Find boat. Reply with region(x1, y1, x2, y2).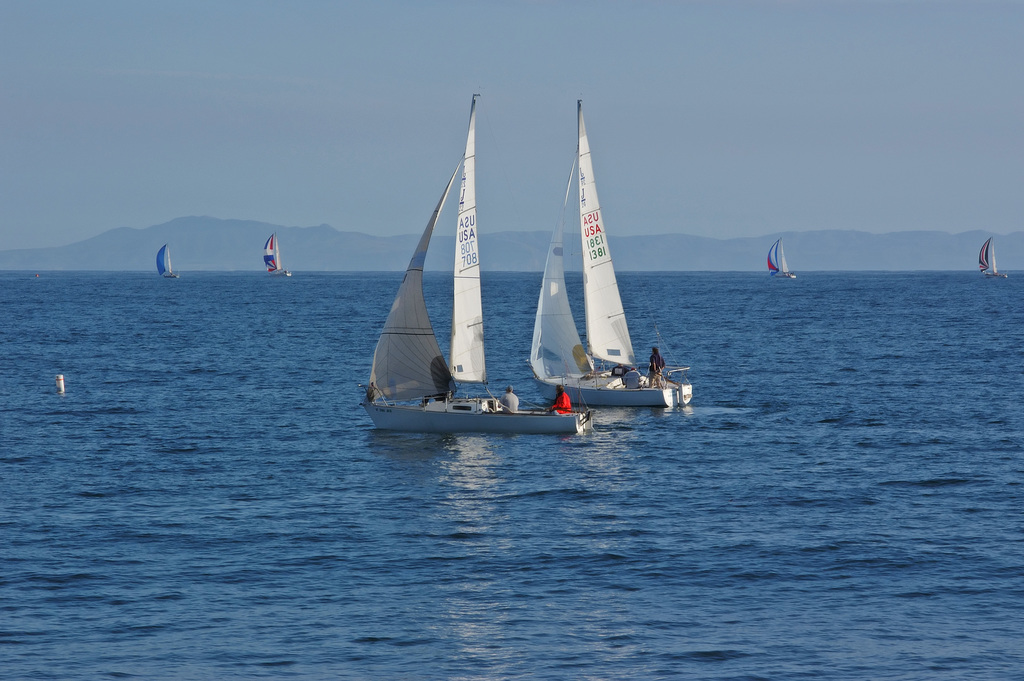
region(266, 234, 289, 275).
